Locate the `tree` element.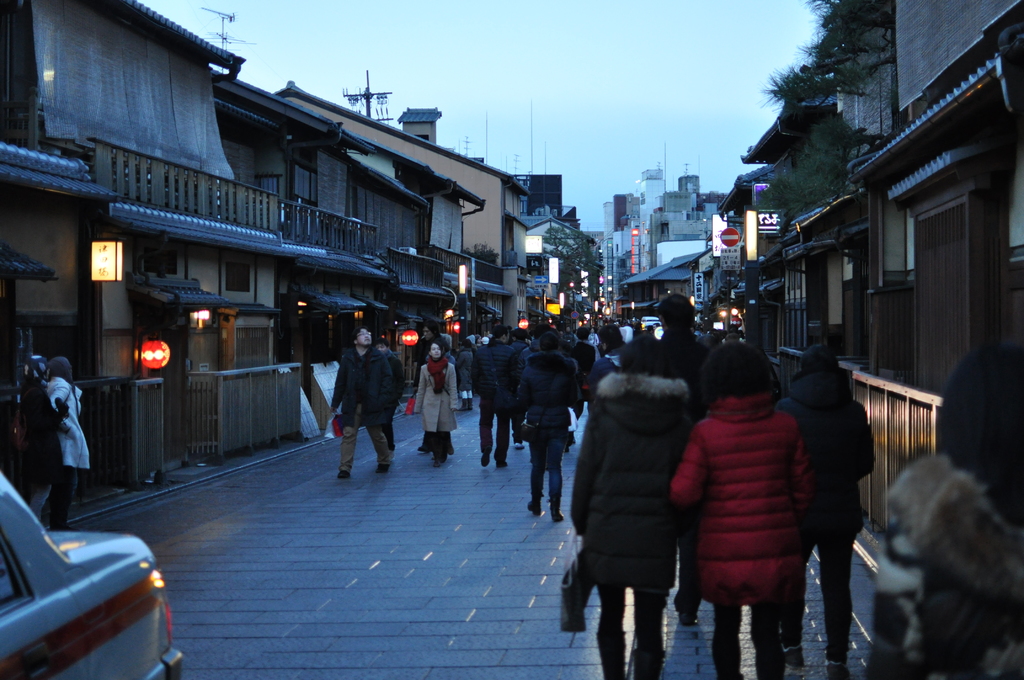
Element bbox: 541 216 604 309.
